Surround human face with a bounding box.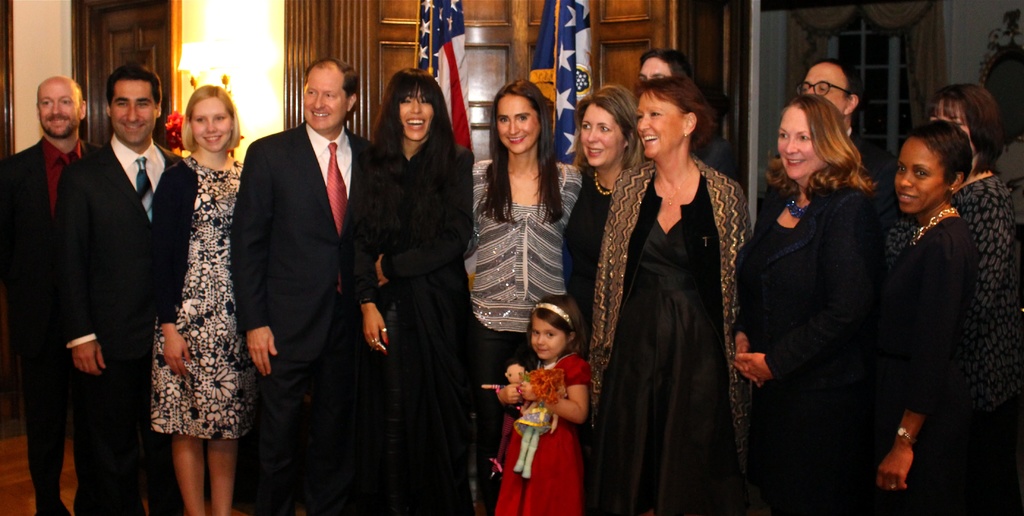
[x1=778, y1=107, x2=826, y2=181].
